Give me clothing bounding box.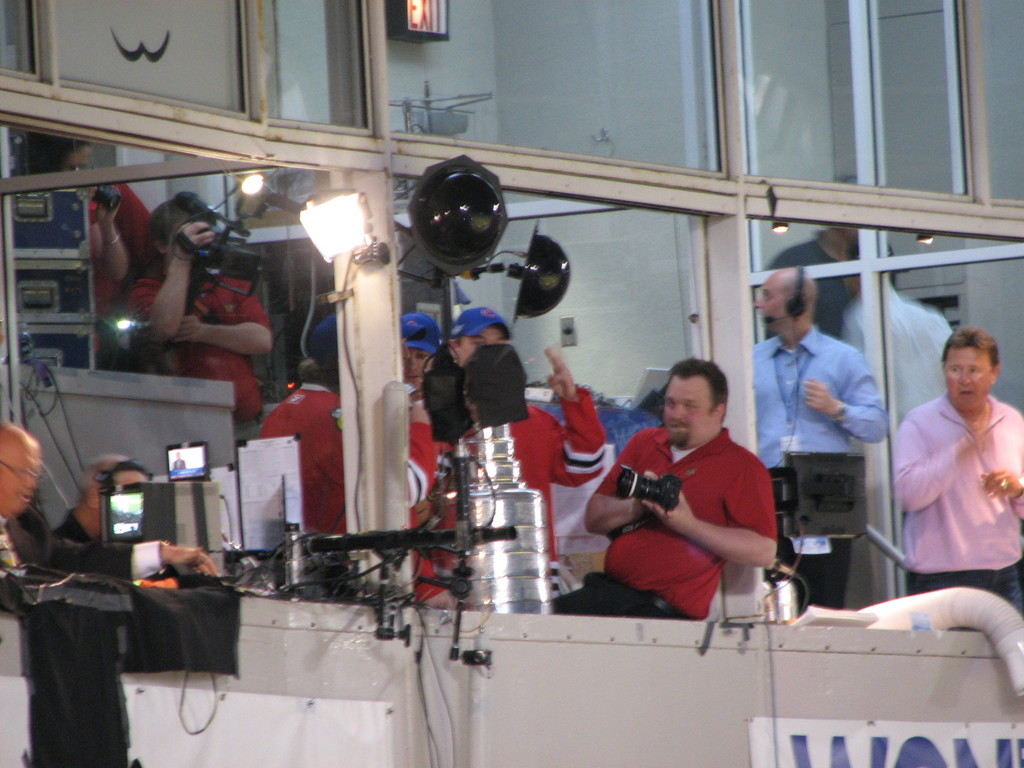
rect(602, 411, 789, 619).
